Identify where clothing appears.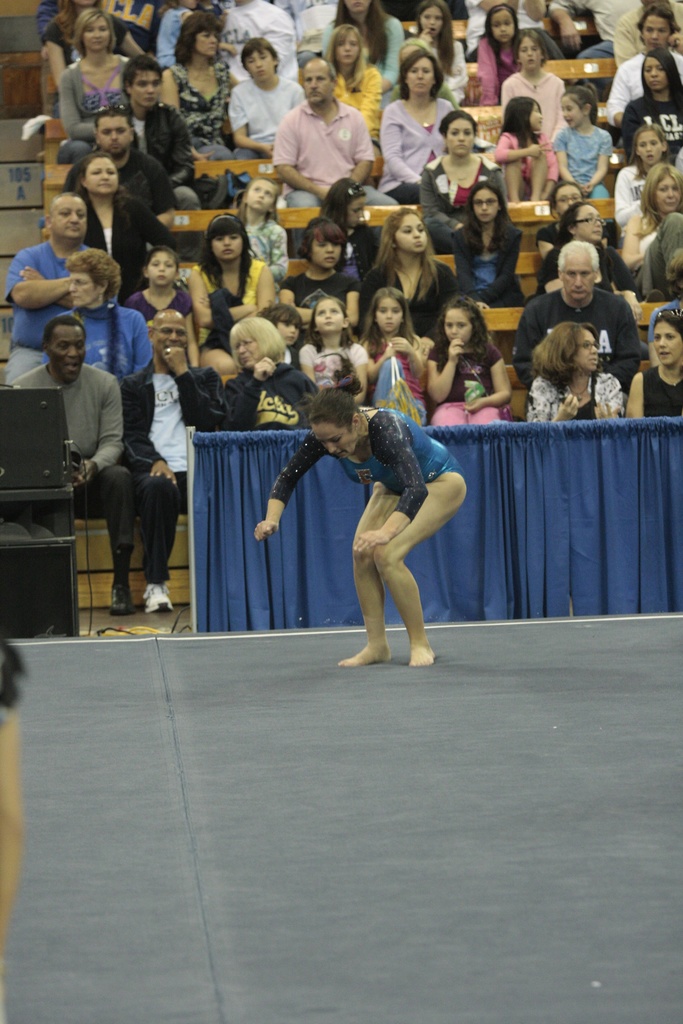
Appears at locate(57, 53, 129, 154).
